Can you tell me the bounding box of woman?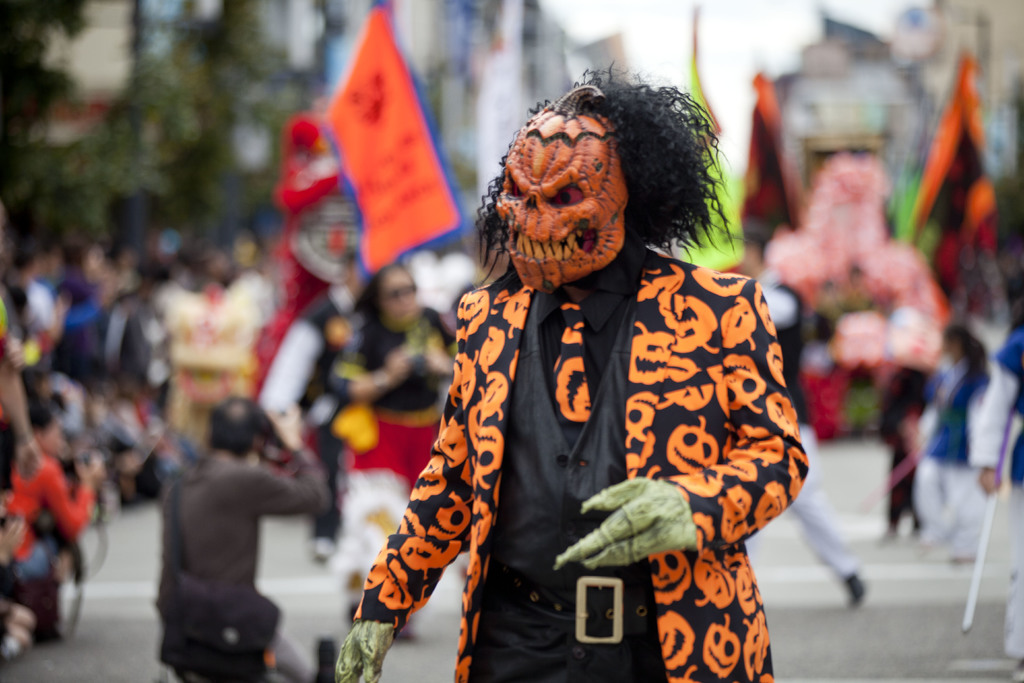
326:256:458:642.
